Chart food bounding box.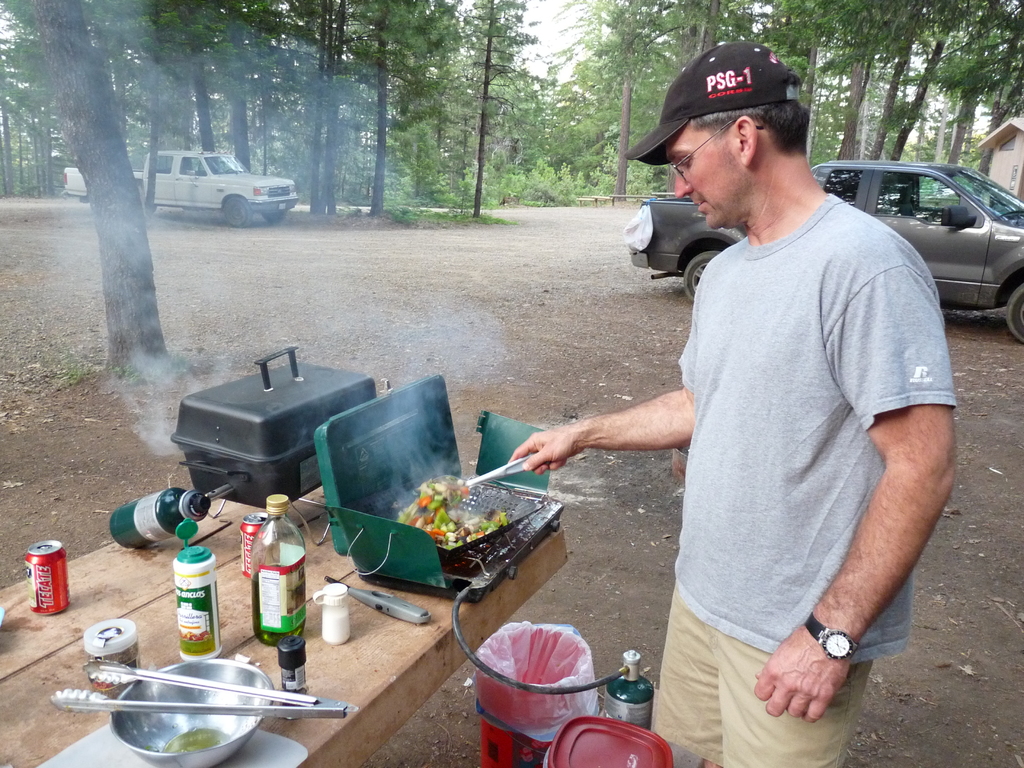
Charted: [x1=377, y1=458, x2=525, y2=559].
